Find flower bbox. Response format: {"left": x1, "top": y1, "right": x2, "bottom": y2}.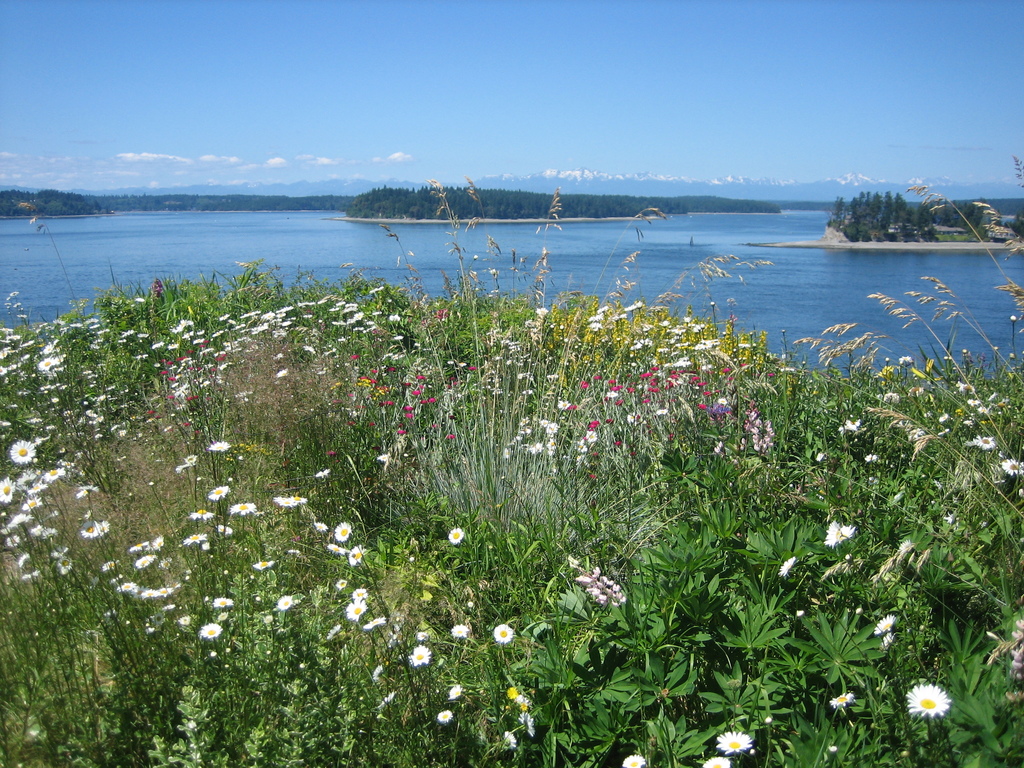
{"left": 378, "top": 451, "right": 391, "bottom": 466}.
